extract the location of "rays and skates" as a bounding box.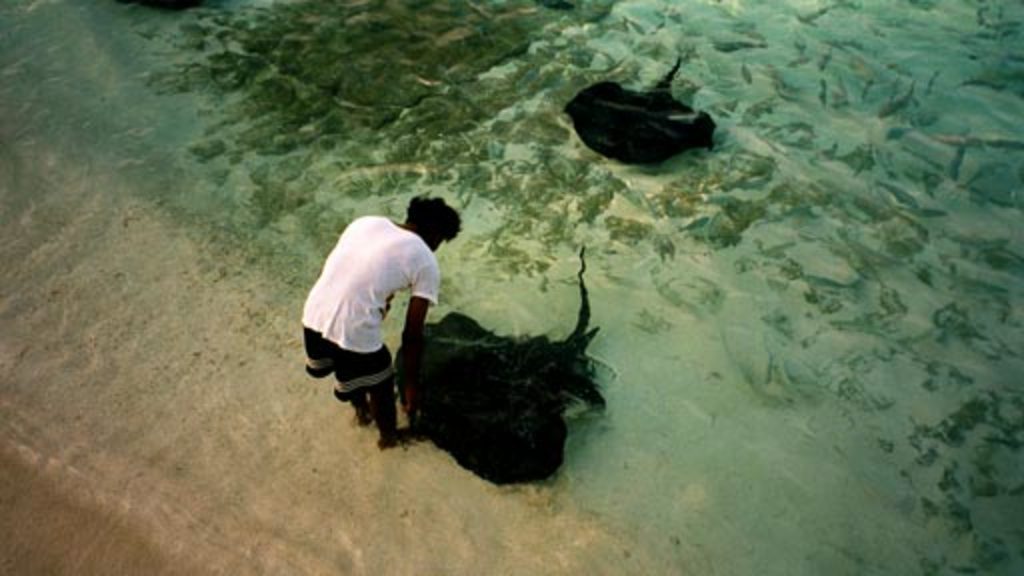
{"x1": 384, "y1": 248, "x2": 610, "y2": 492}.
